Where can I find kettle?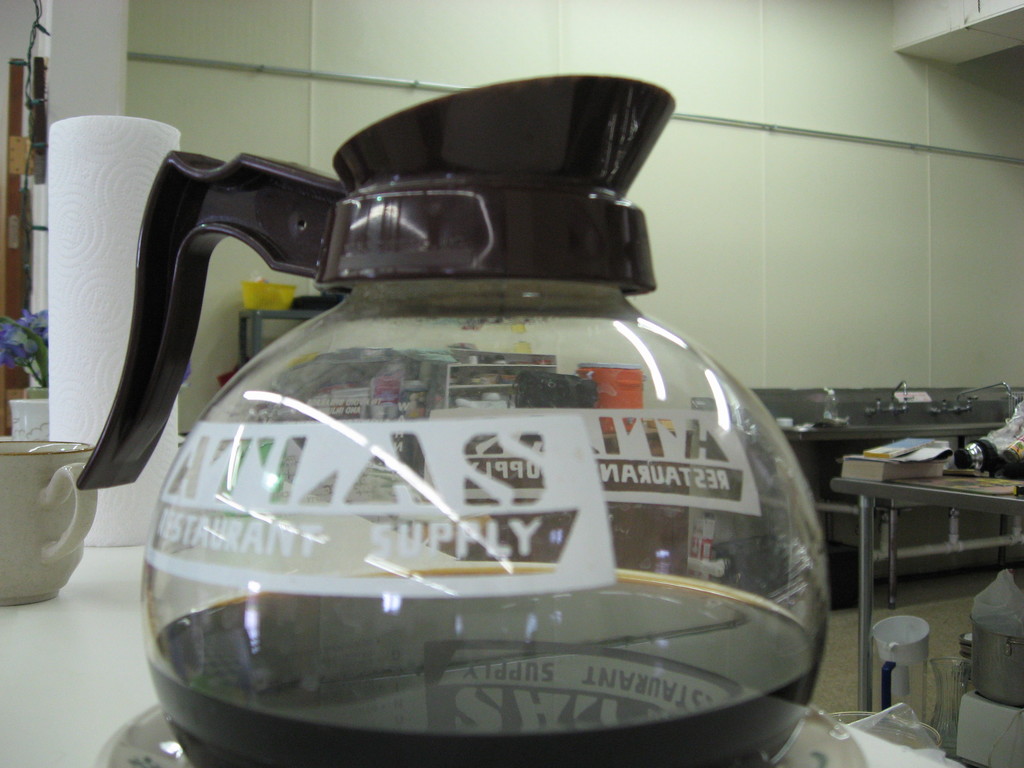
You can find it at locate(70, 66, 836, 767).
